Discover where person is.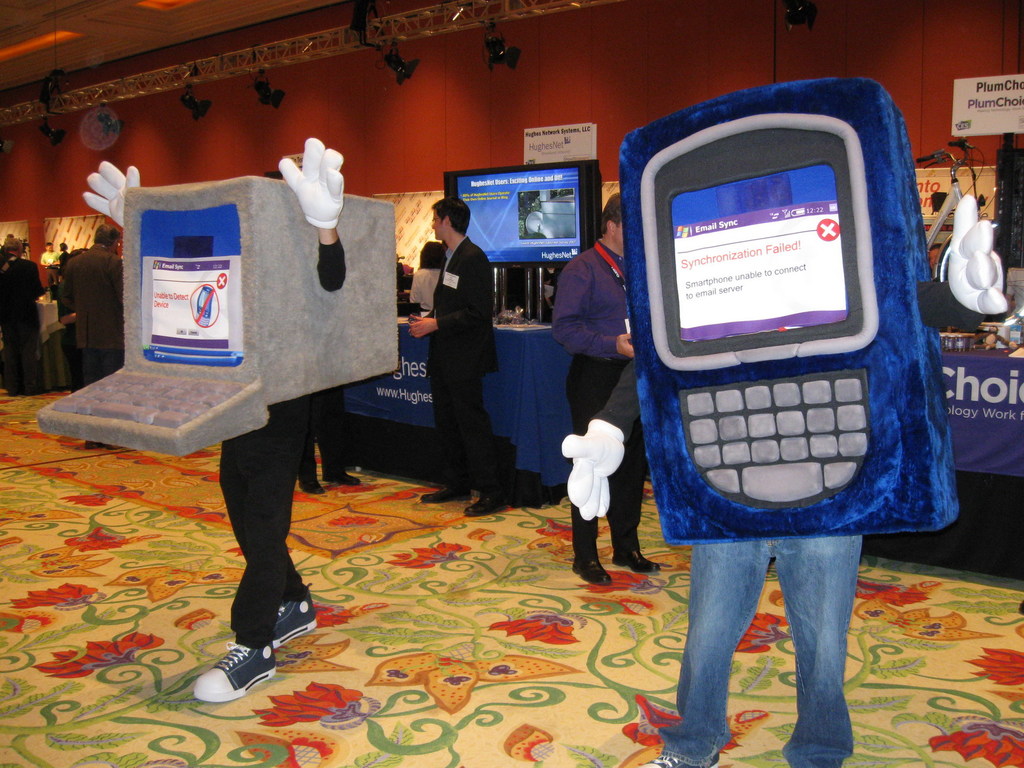
Discovered at (410, 241, 445, 321).
